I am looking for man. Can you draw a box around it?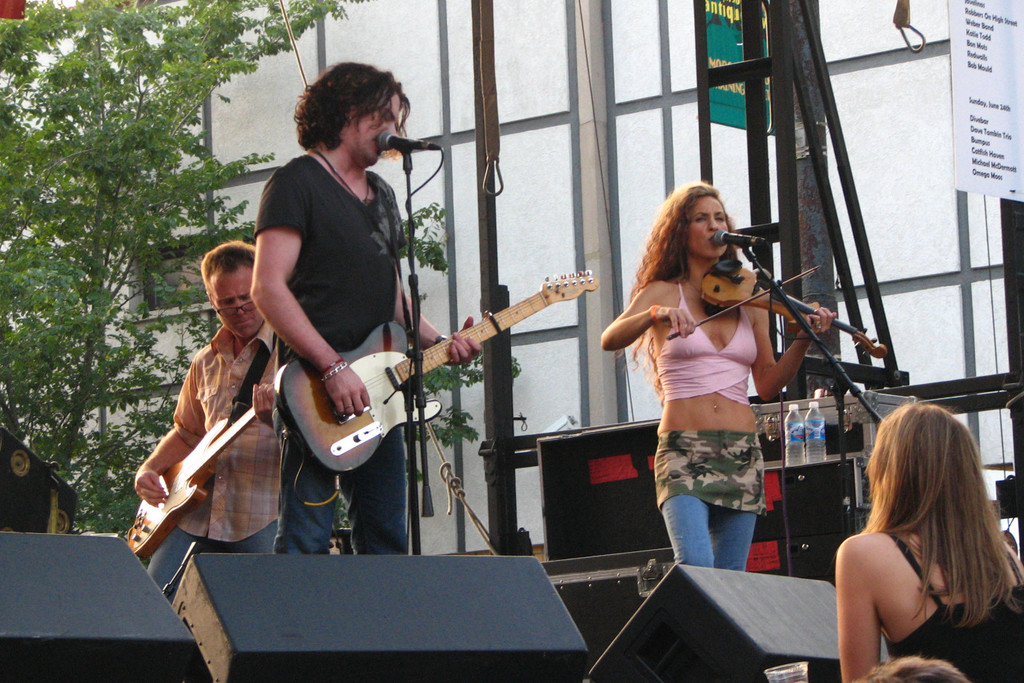
Sure, the bounding box is 141:238:295:605.
